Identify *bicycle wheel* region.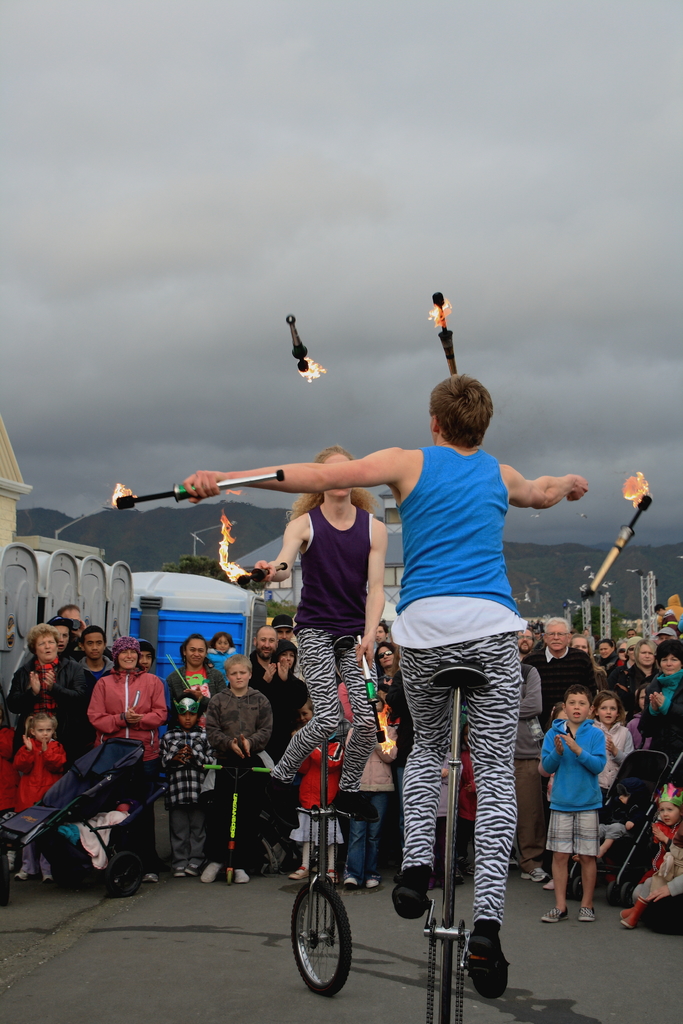
Region: <bbox>436, 938, 462, 1023</bbox>.
